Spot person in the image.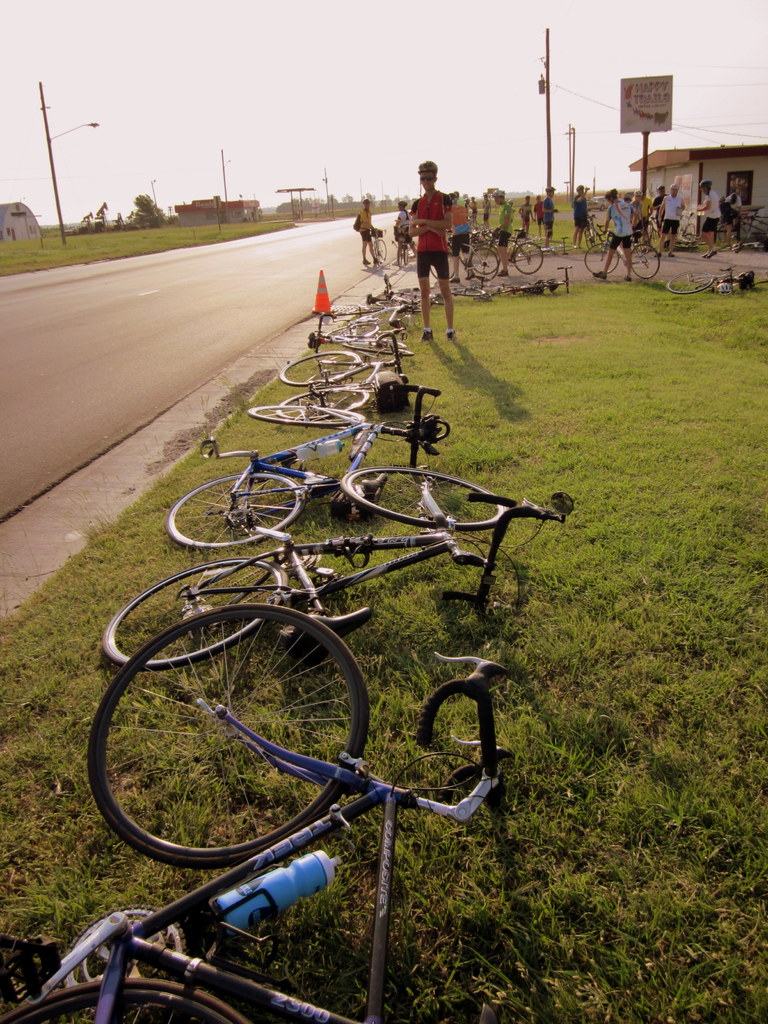
person found at bbox(628, 182, 658, 250).
